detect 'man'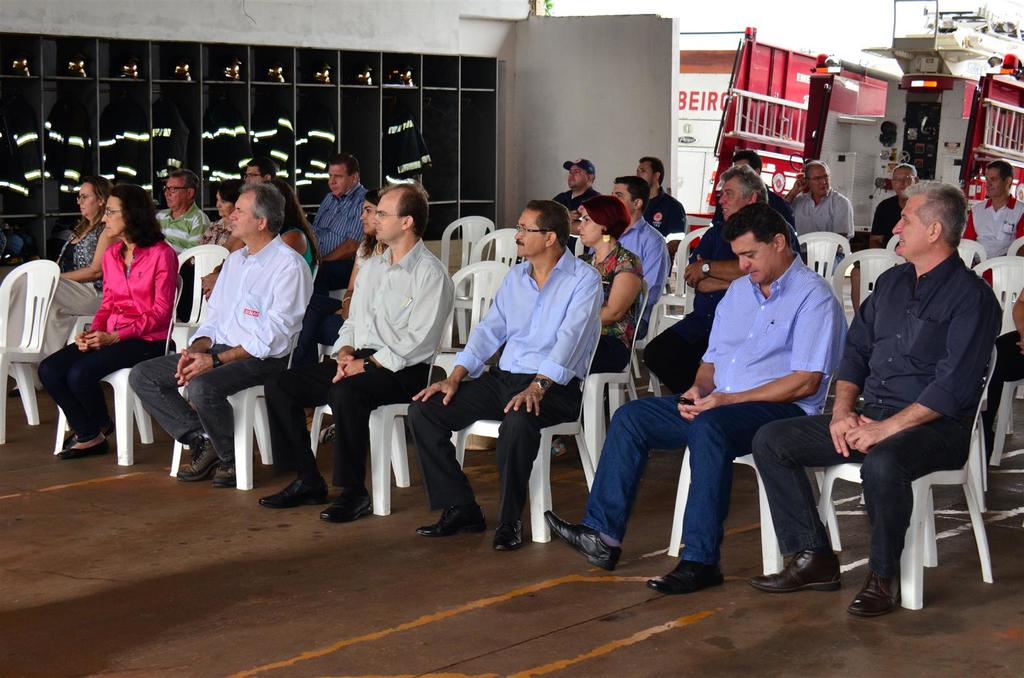
(x1=610, y1=174, x2=669, y2=338)
